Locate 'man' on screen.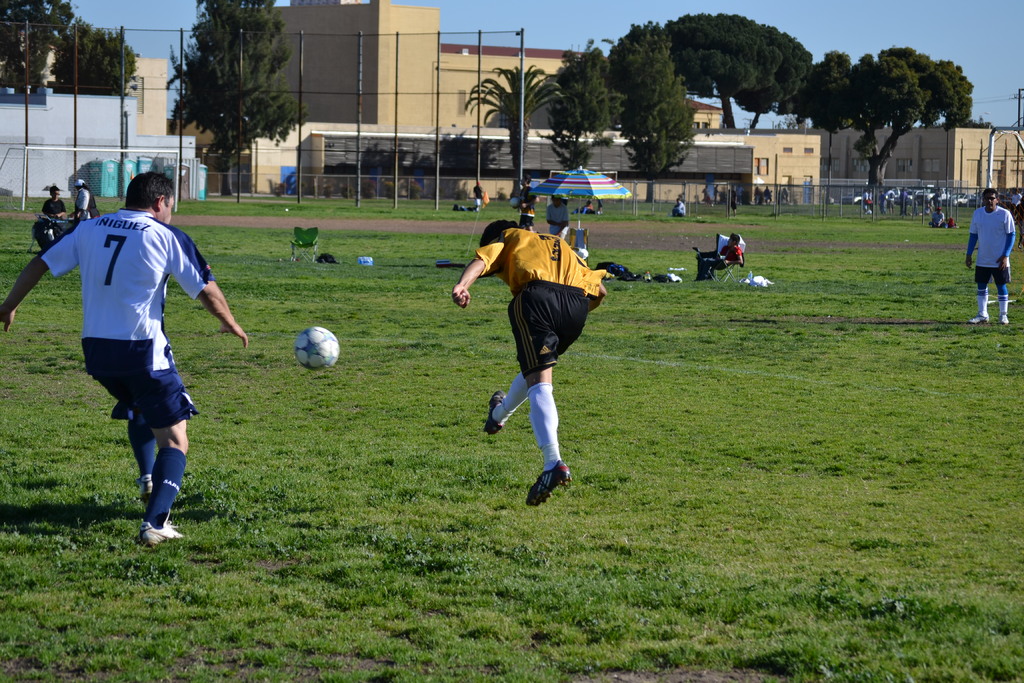
On screen at region(546, 193, 570, 246).
